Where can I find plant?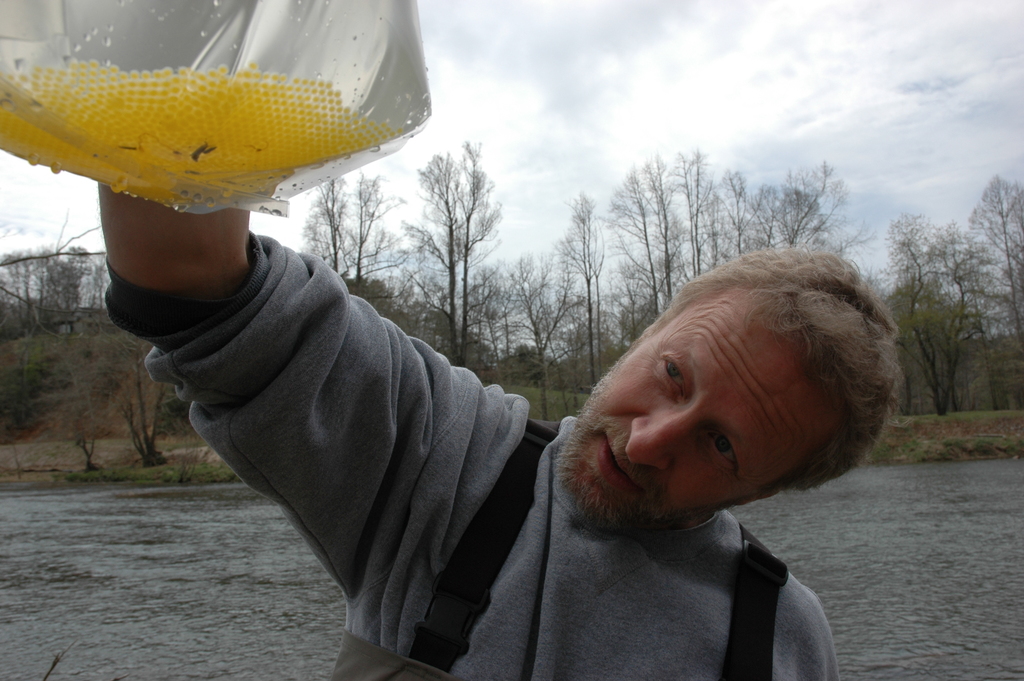
You can find it at x1=58, y1=461, x2=140, y2=487.
